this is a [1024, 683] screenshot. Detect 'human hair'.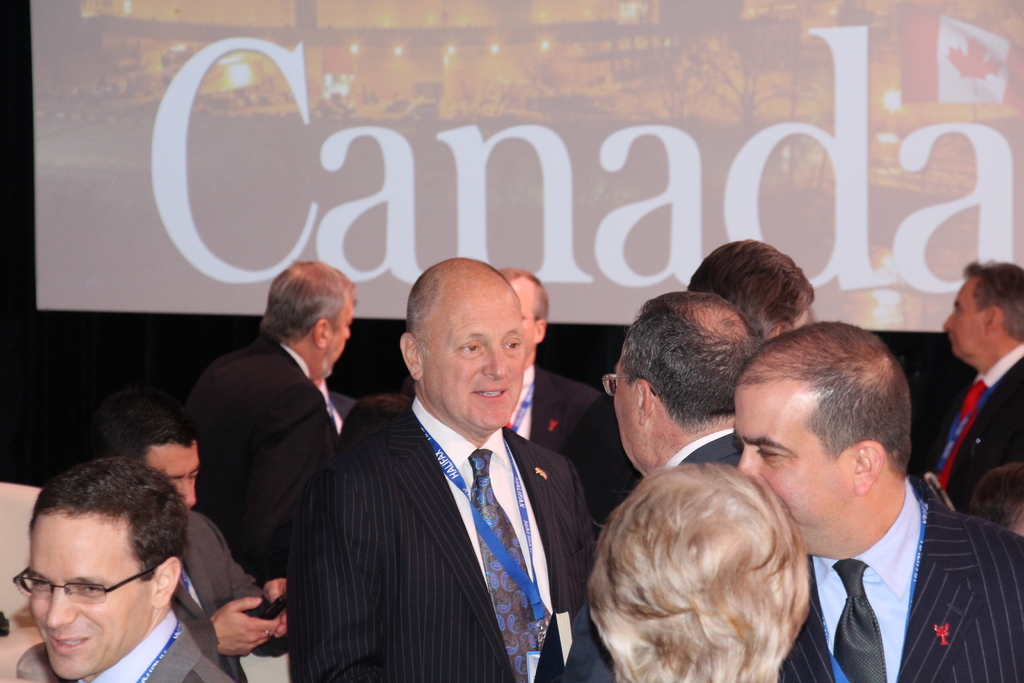
Rect(735, 324, 910, 487).
